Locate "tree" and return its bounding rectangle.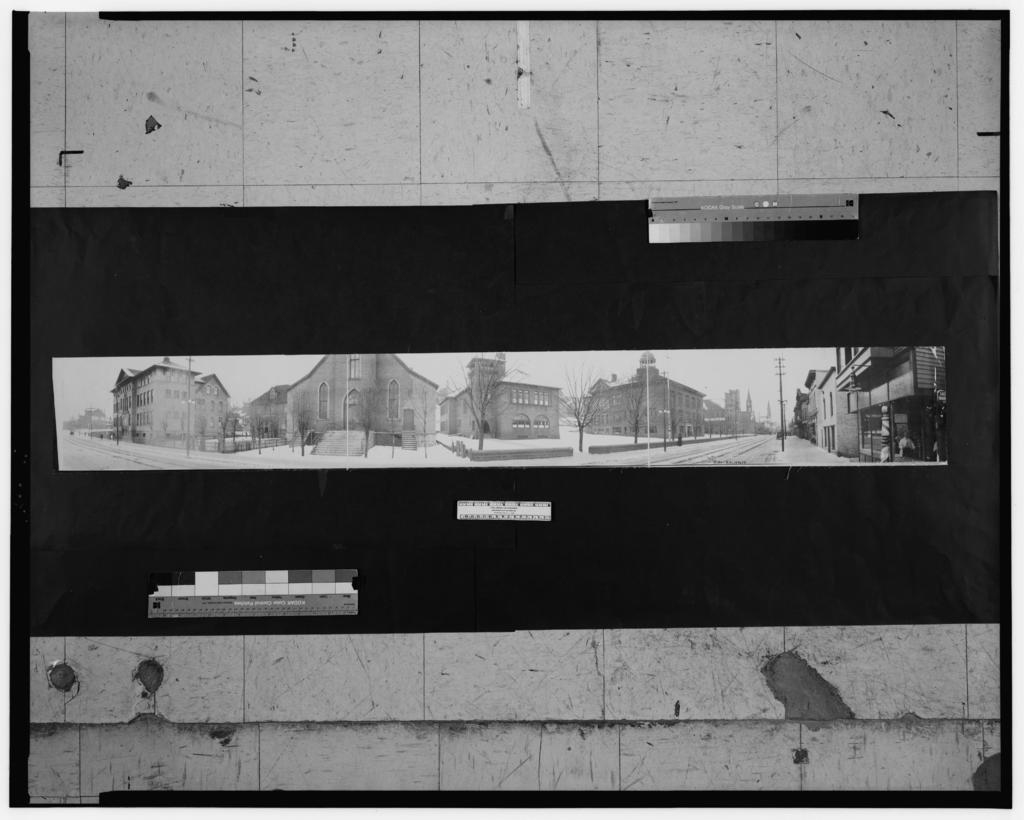
[x1=241, y1=383, x2=272, y2=453].
